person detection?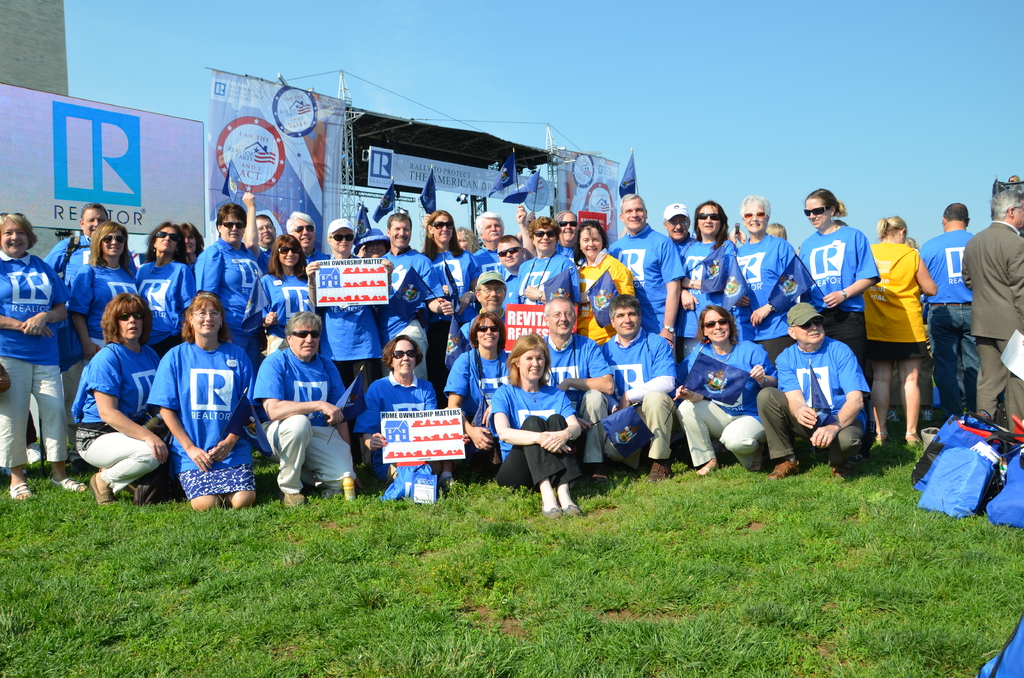
box=[586, 193, 678, 353]
